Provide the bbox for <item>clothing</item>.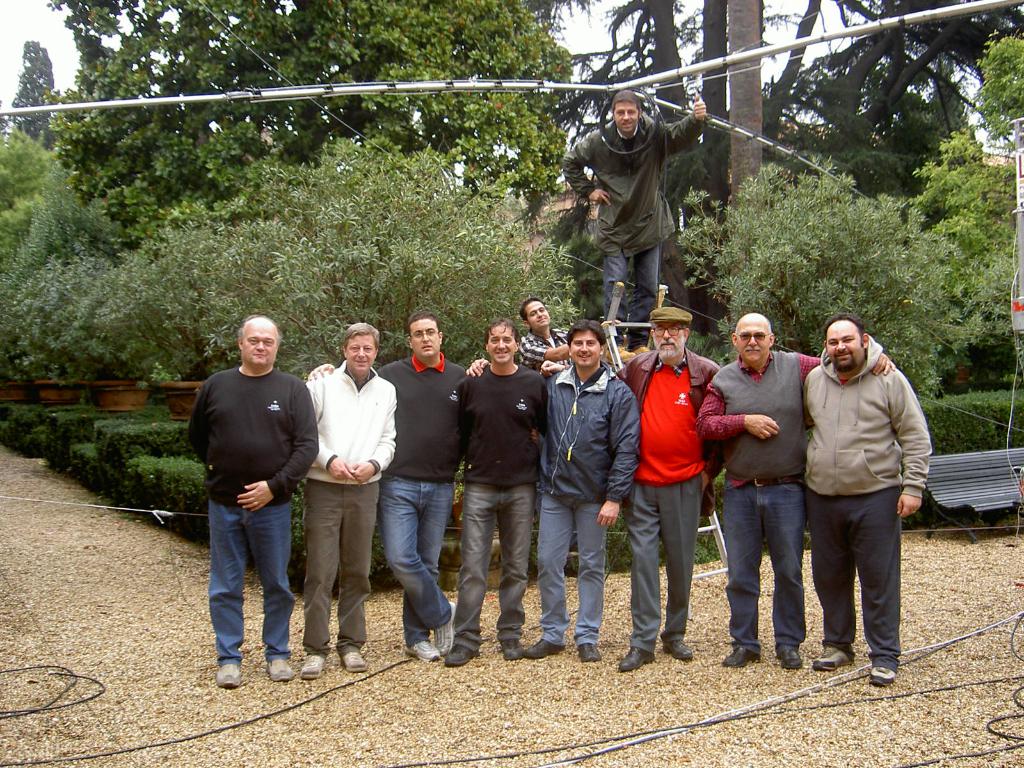
box(310, 362, 403, 640).
